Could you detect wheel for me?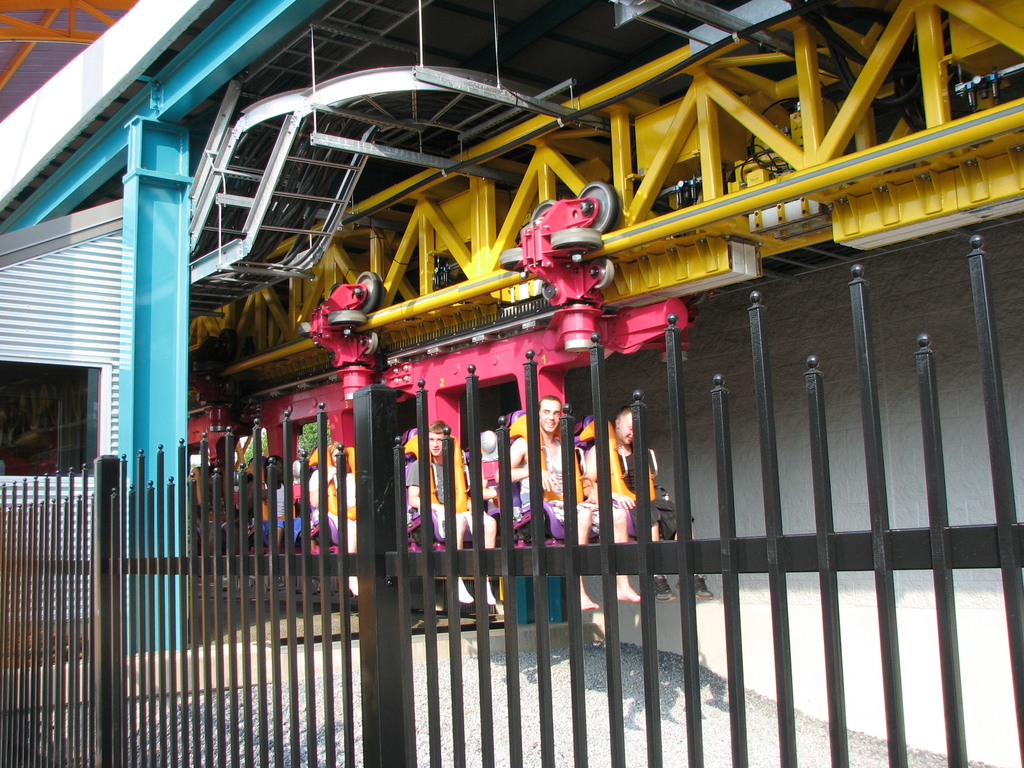
Detection result: {"left": 692, "top": 291, "right": 708, "bottom": 307}.
